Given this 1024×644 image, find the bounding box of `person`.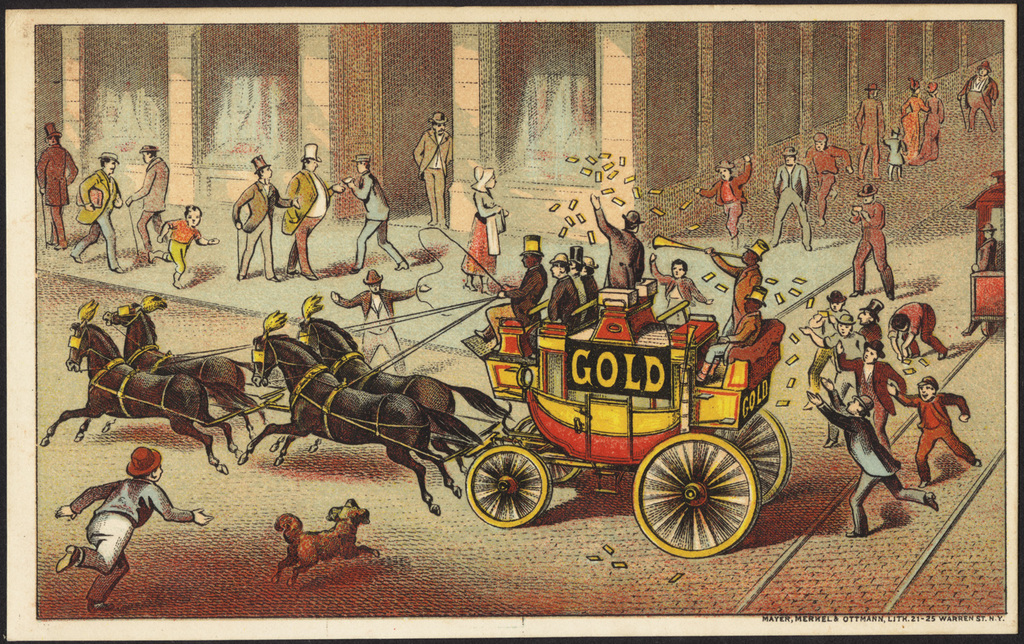
<bbox>411, 111, 451, 225</bbox>.
